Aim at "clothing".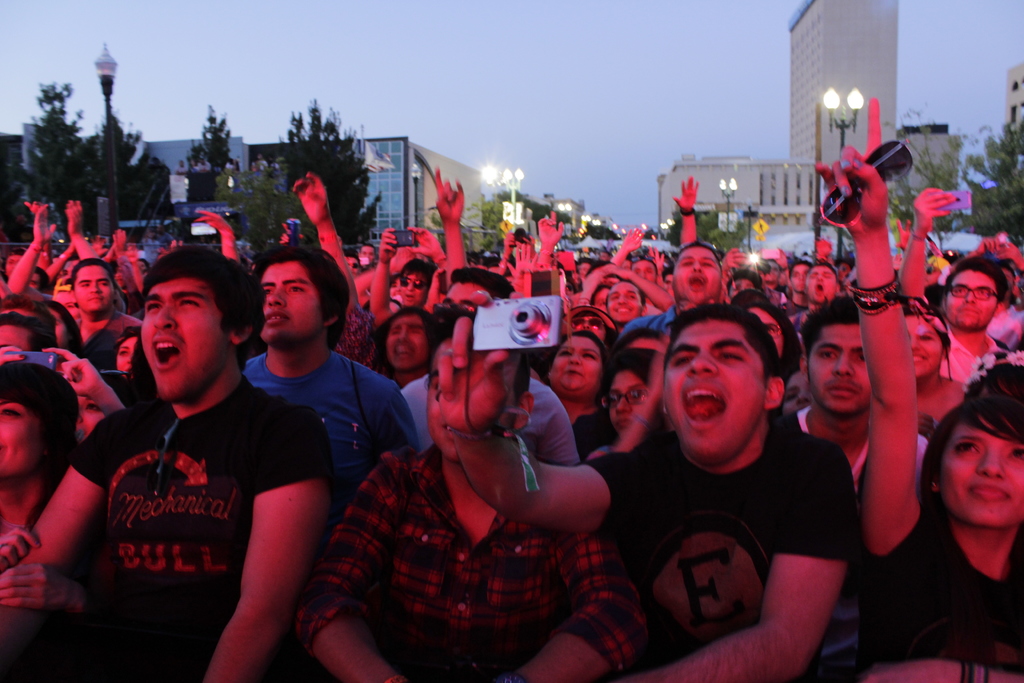
Aimed at (x1=75, y1=308, x2=147, y2=357).
